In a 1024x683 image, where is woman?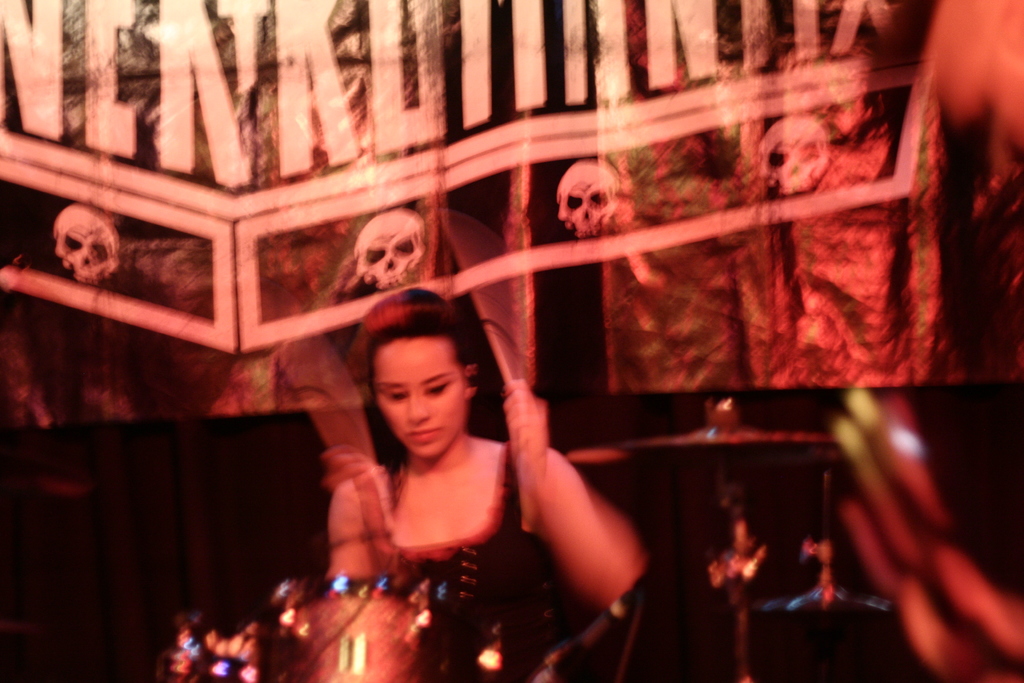
{"left": 299, "top": 272, "right": 627, "bottom": 671}.
